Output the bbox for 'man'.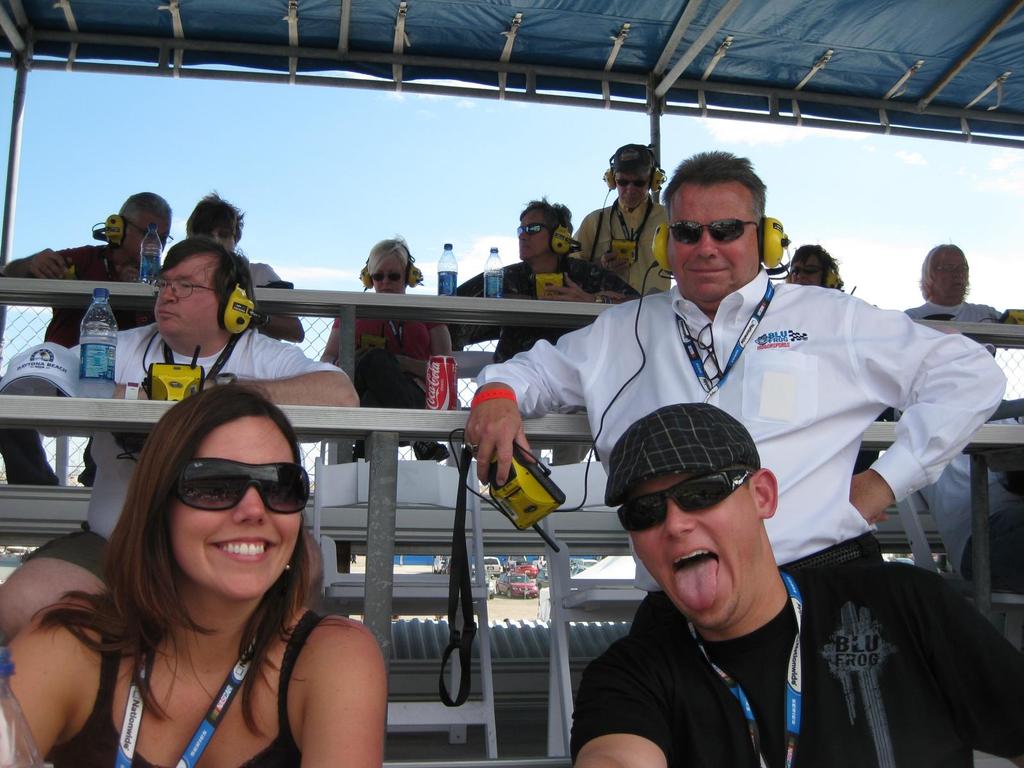
902/244/1009/429.
